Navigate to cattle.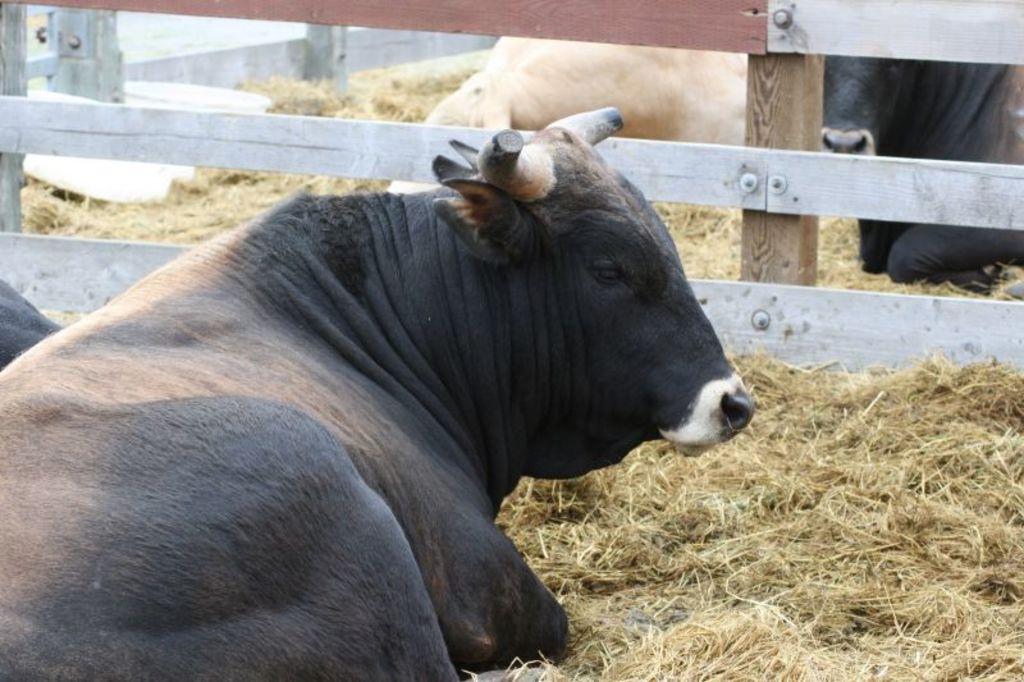
Navigation target: box=[0, 105, 754, 681].
